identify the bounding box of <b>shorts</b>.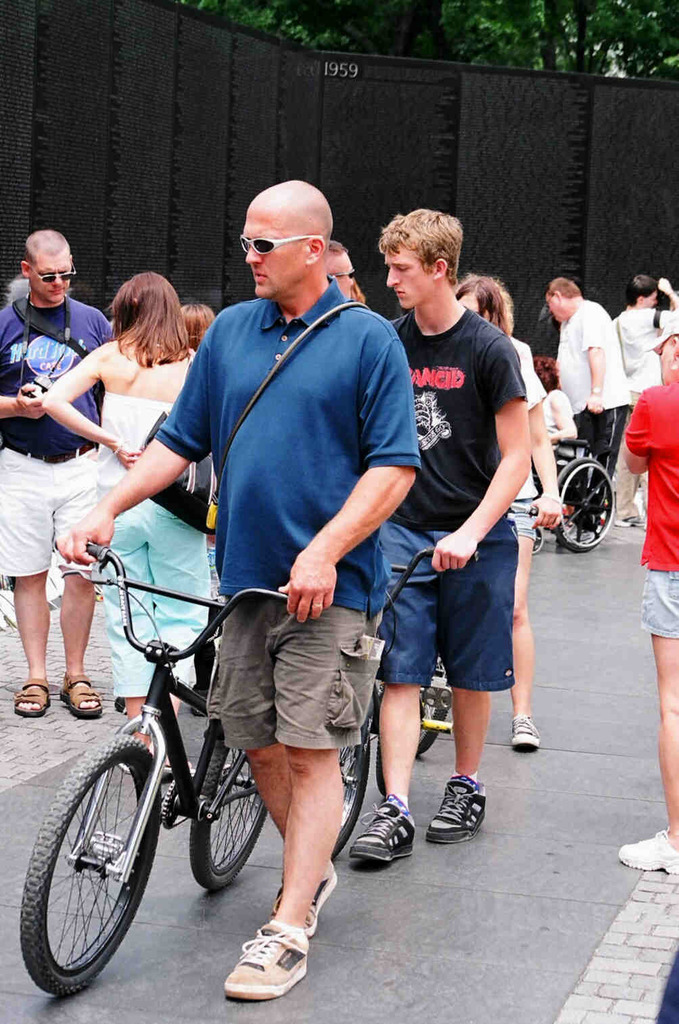
(x1=636, y1=571, x2=678, y2=637).
